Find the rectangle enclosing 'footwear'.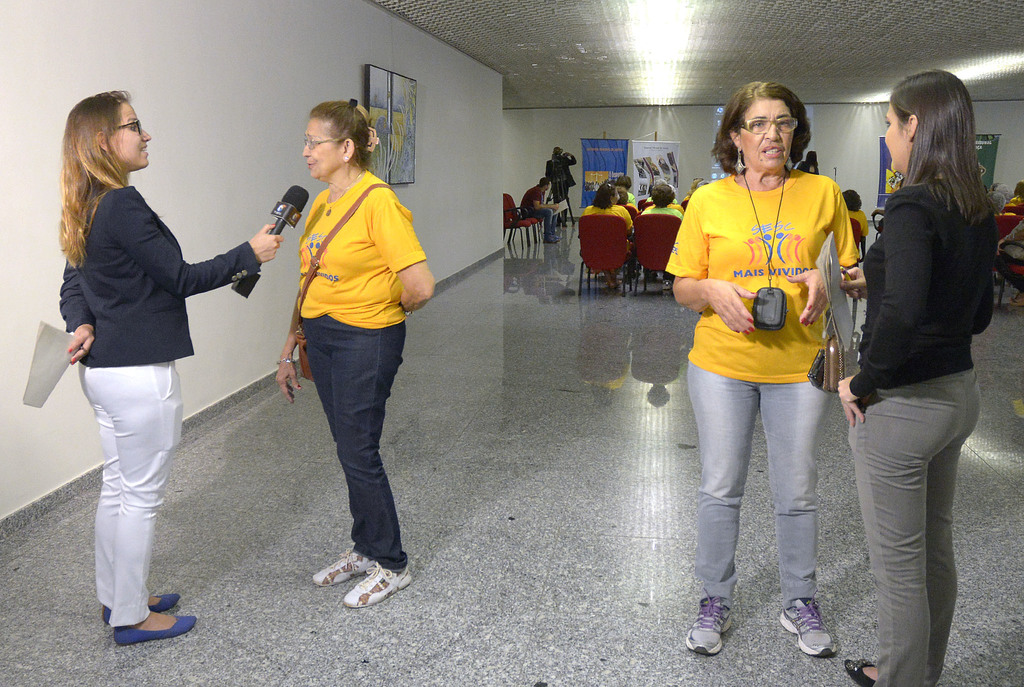
BBox(1010, 292, 1023, 305).
